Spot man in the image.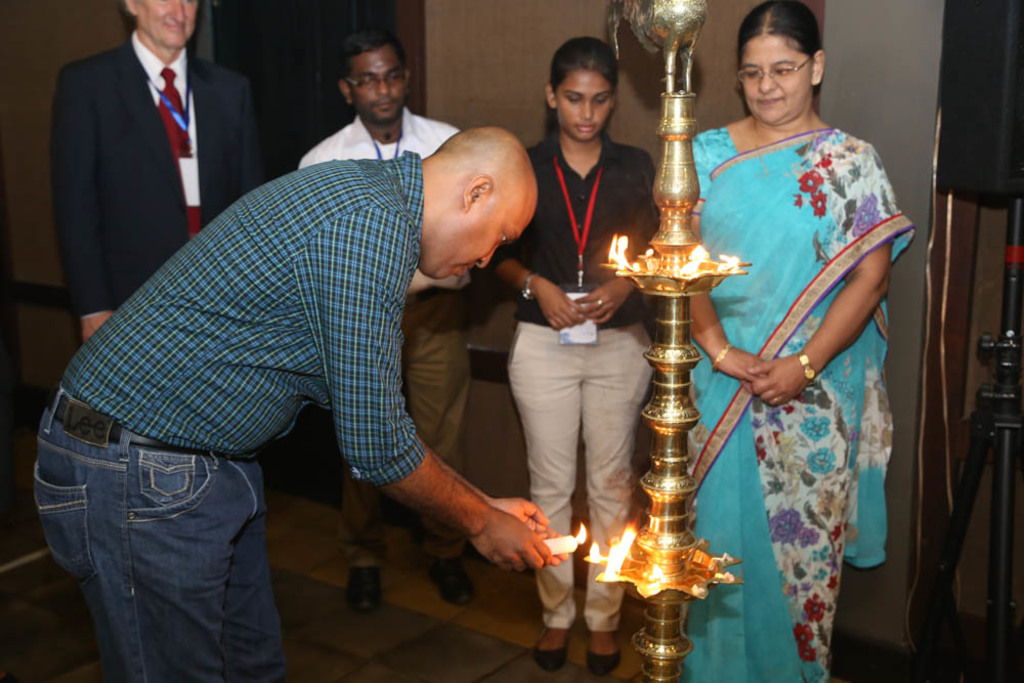
man found at box(12, 126, 547, 681).
